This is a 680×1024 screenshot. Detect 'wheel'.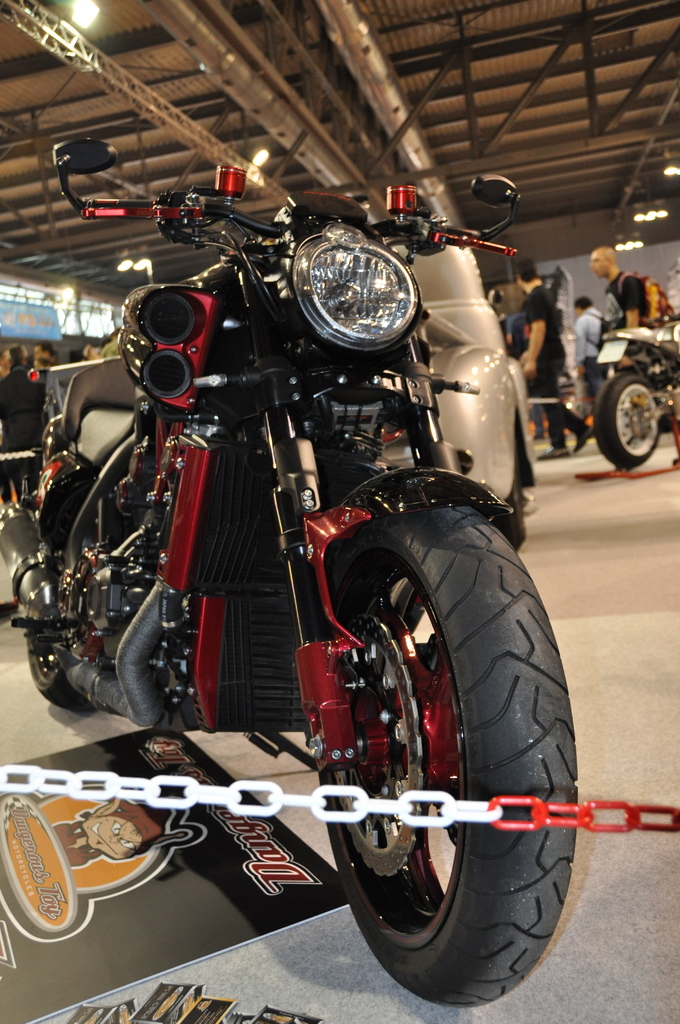
bbox(22, 516, 84, 709).
